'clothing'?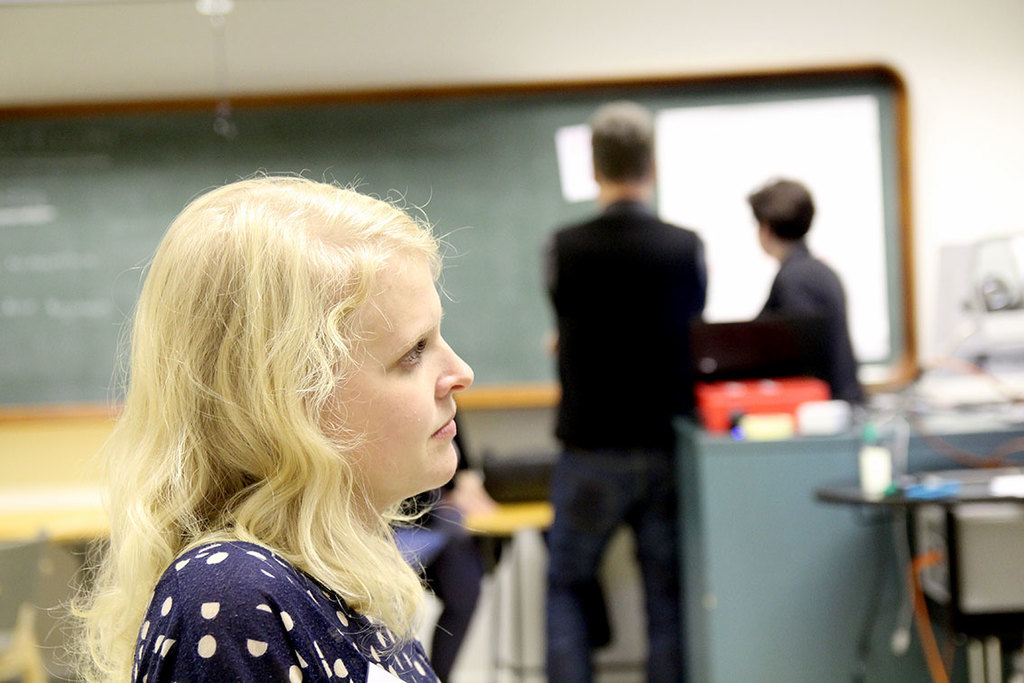
(127,529,442,681)
